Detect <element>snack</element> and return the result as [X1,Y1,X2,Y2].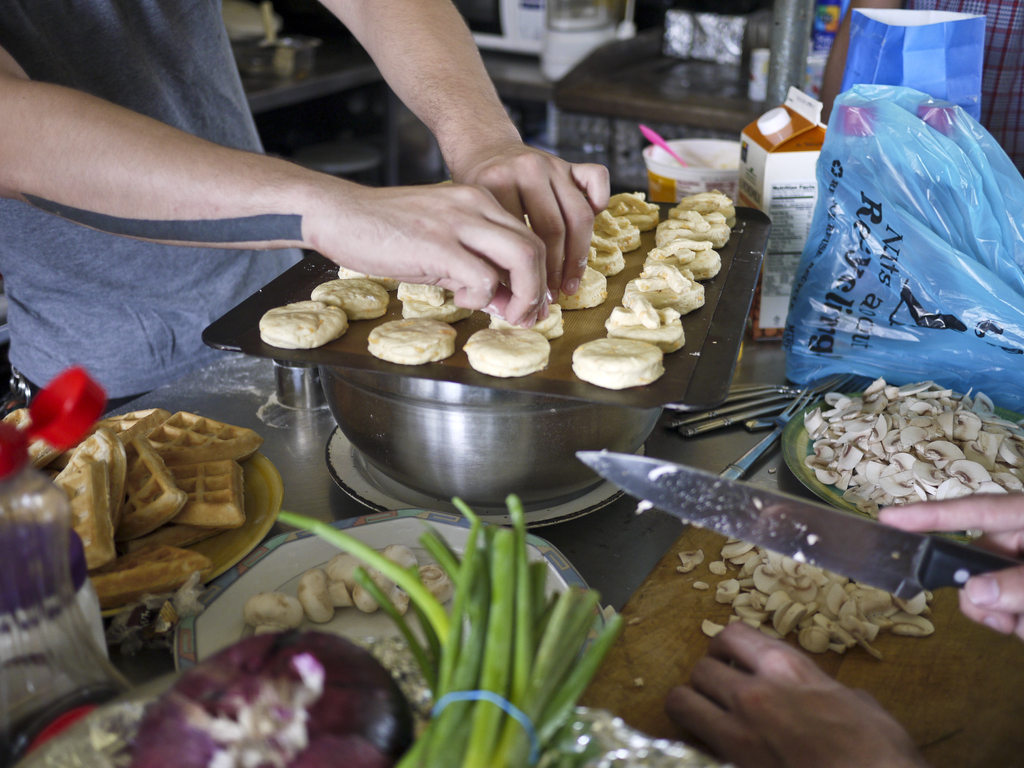
[593,209,643,252].
